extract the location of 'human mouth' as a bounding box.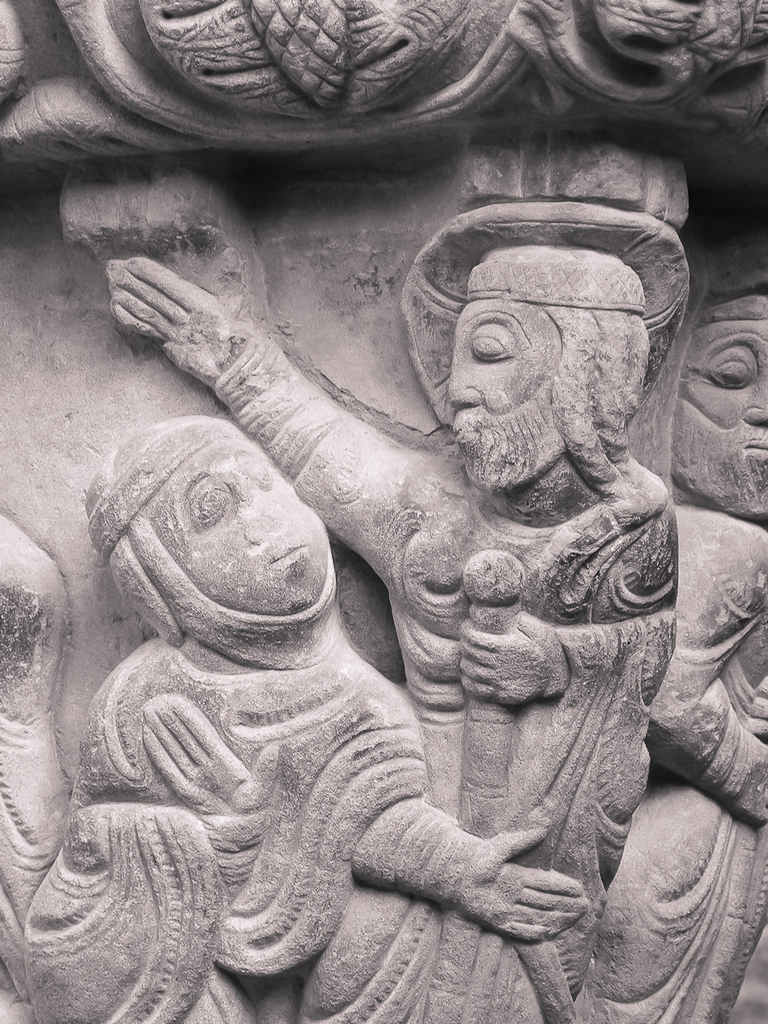
box=[449, 429, 470, 443].
